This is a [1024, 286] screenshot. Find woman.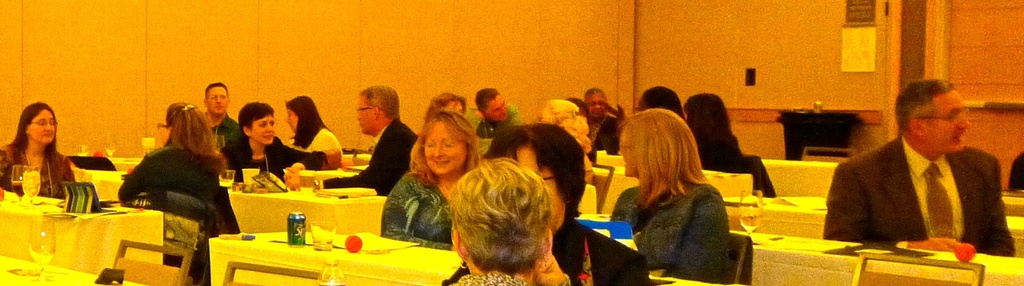
Bounding box: (420, 90, 467, 124).
